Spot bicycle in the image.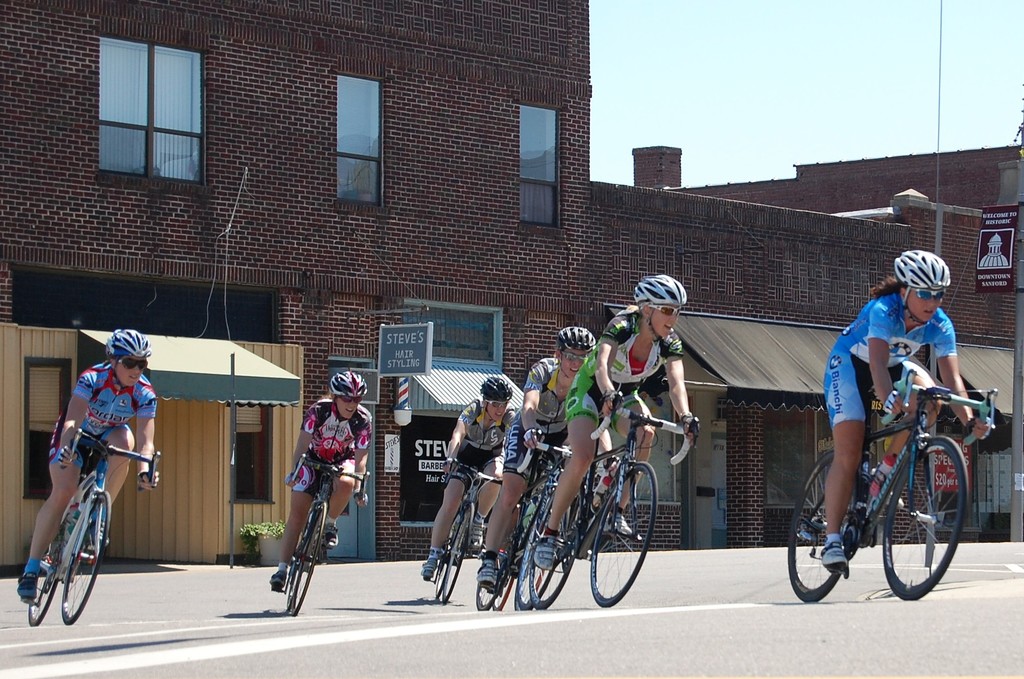
bicycle found at rect(481, 426, 567, 612).
